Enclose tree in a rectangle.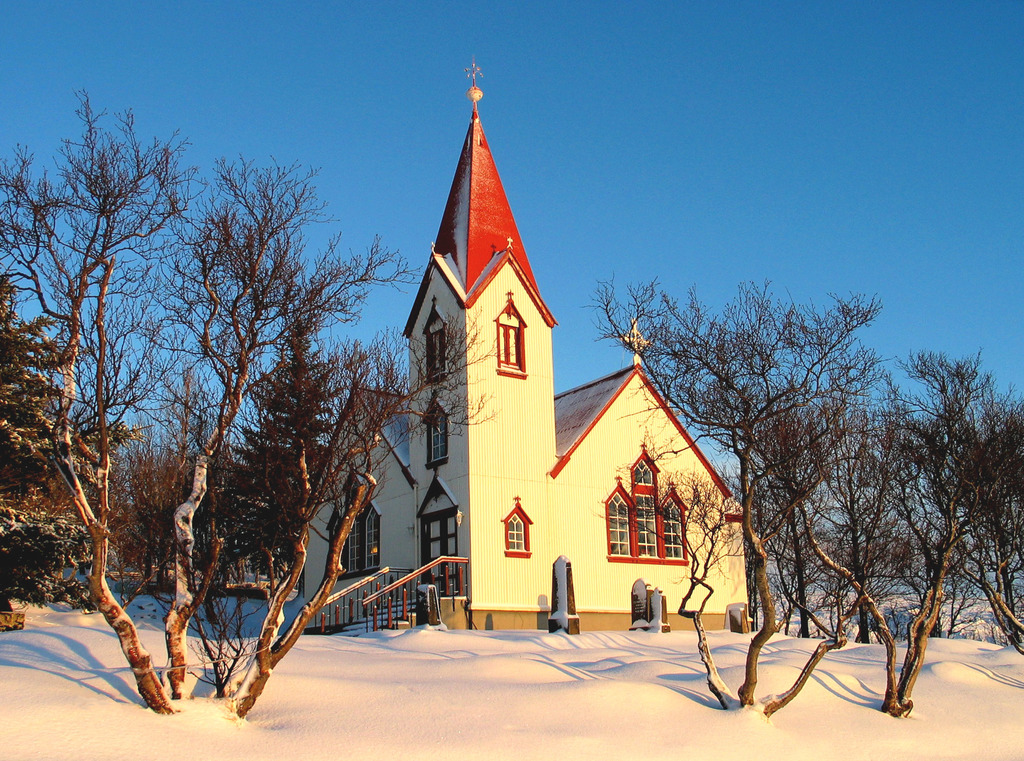
888,348,1023,723.
